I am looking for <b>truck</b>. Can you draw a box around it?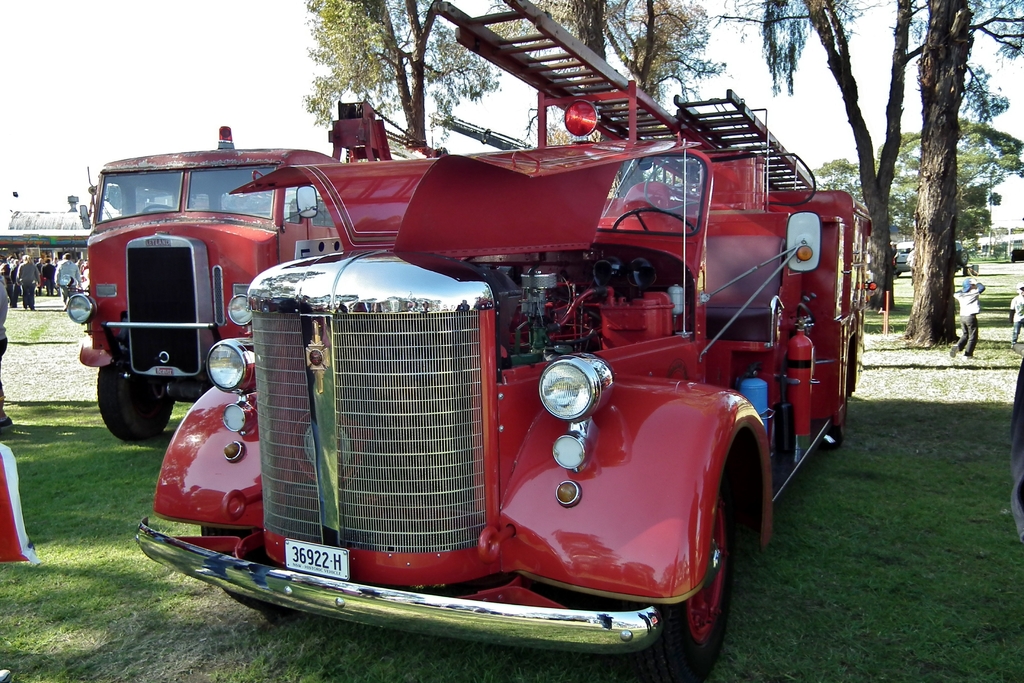
Sure, the bounding box is [x1=132, y1=0, x2=881, y2=682].
